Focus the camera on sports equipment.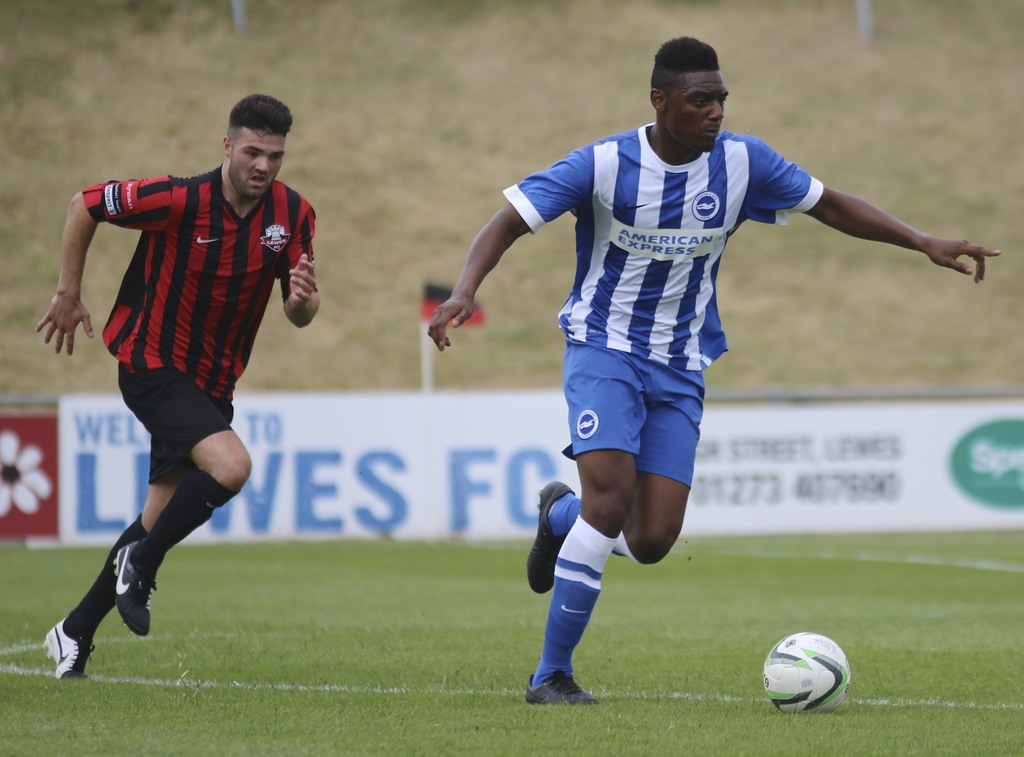
Focus region: box=[527, 667, 597, 706].
